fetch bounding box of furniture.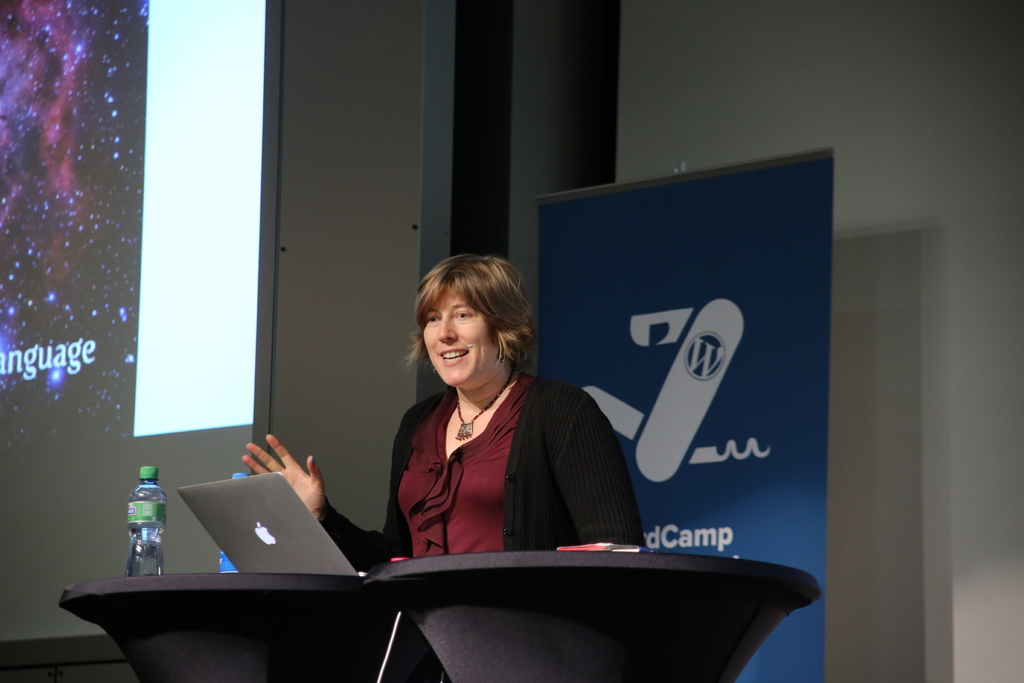
Bbox: 362, 549, 822, 682.
